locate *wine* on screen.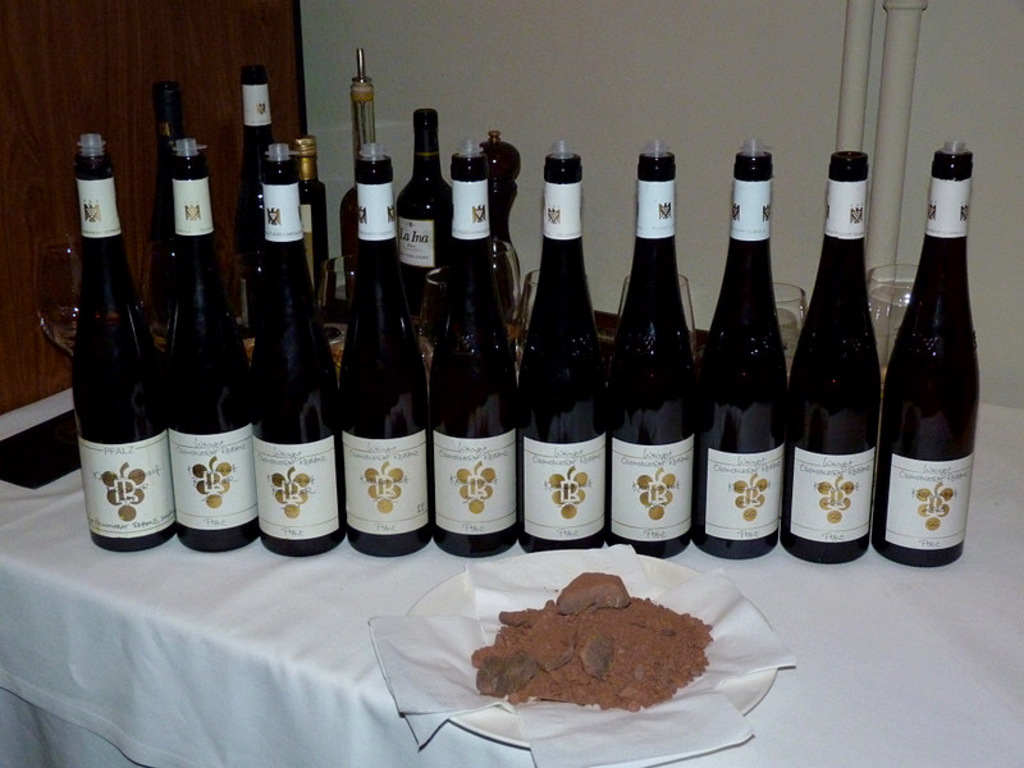
On screen at <region>241, 127, 348, 562</region>.
